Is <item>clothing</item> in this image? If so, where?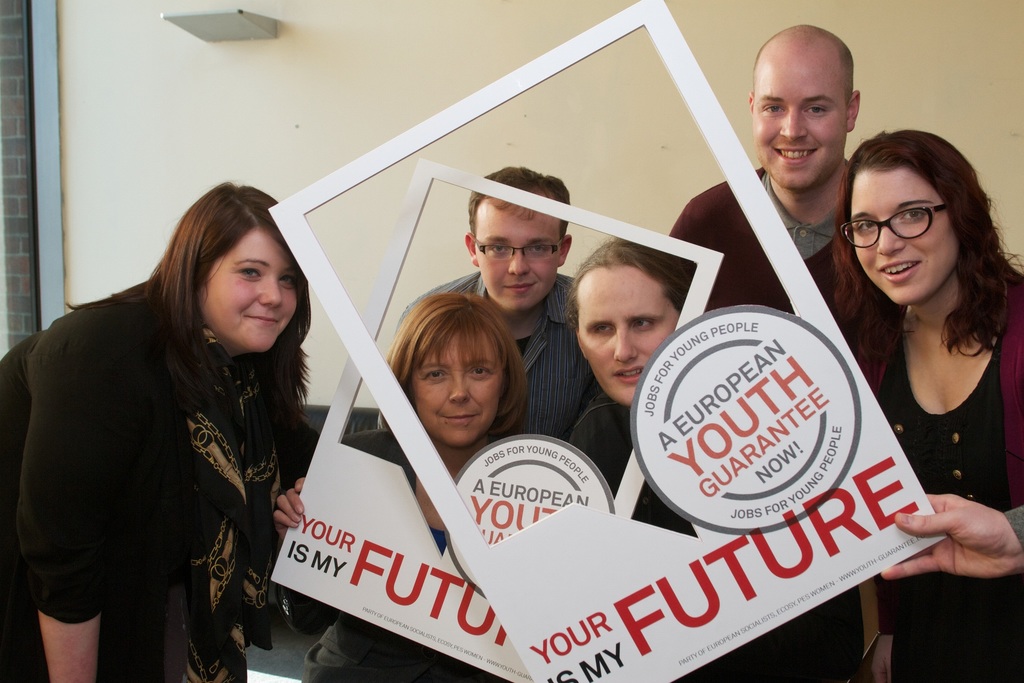
Yes, at 567/391/865/682.
